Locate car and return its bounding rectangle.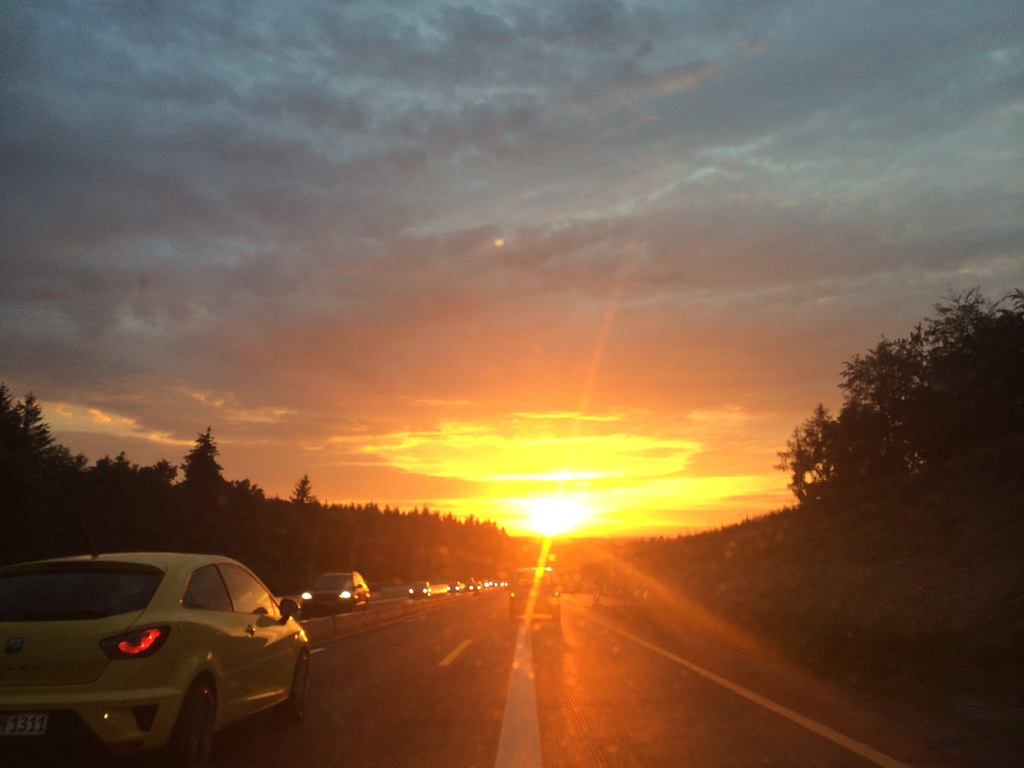
[x1=303, y1=563, x2=372, y2=603].
